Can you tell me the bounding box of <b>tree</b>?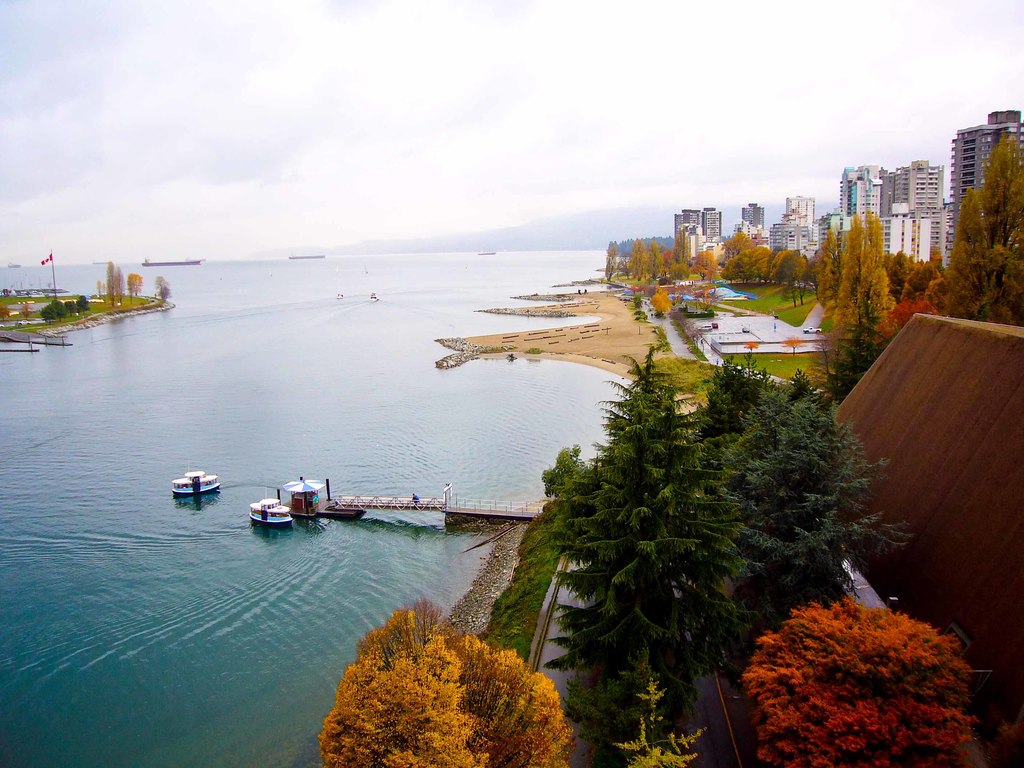
pyautogui.locateOnScreen(98, 252, 167, 309).
